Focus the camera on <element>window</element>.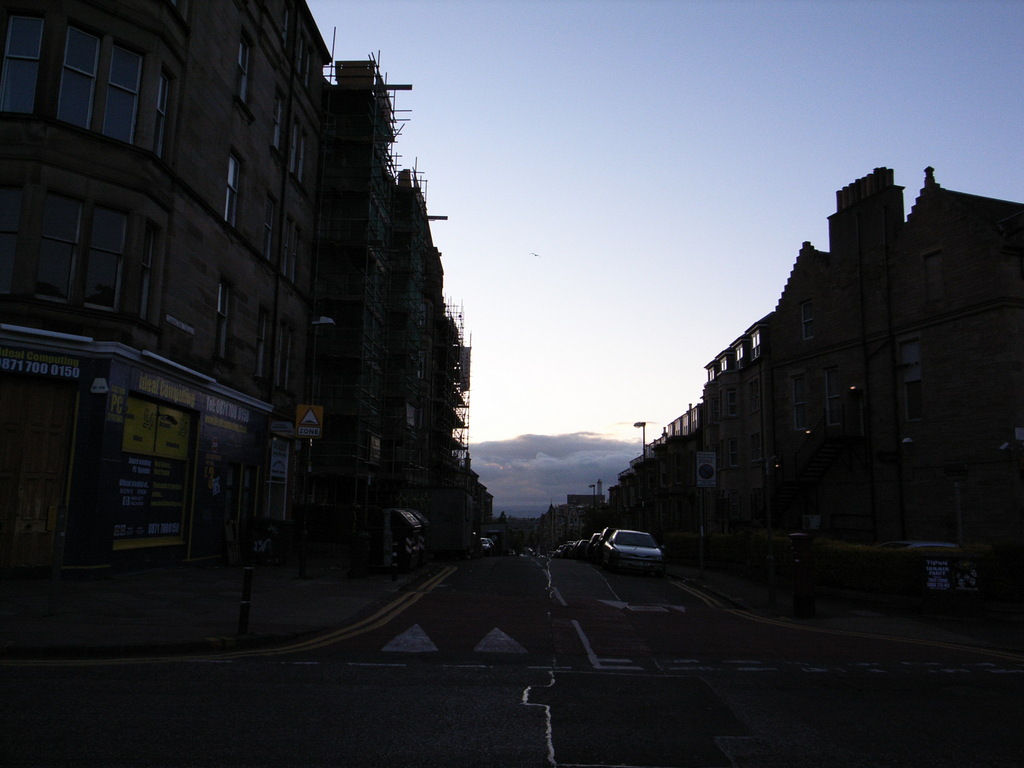
Focus region: [left=231, top=30, right=251, bottom=108].
